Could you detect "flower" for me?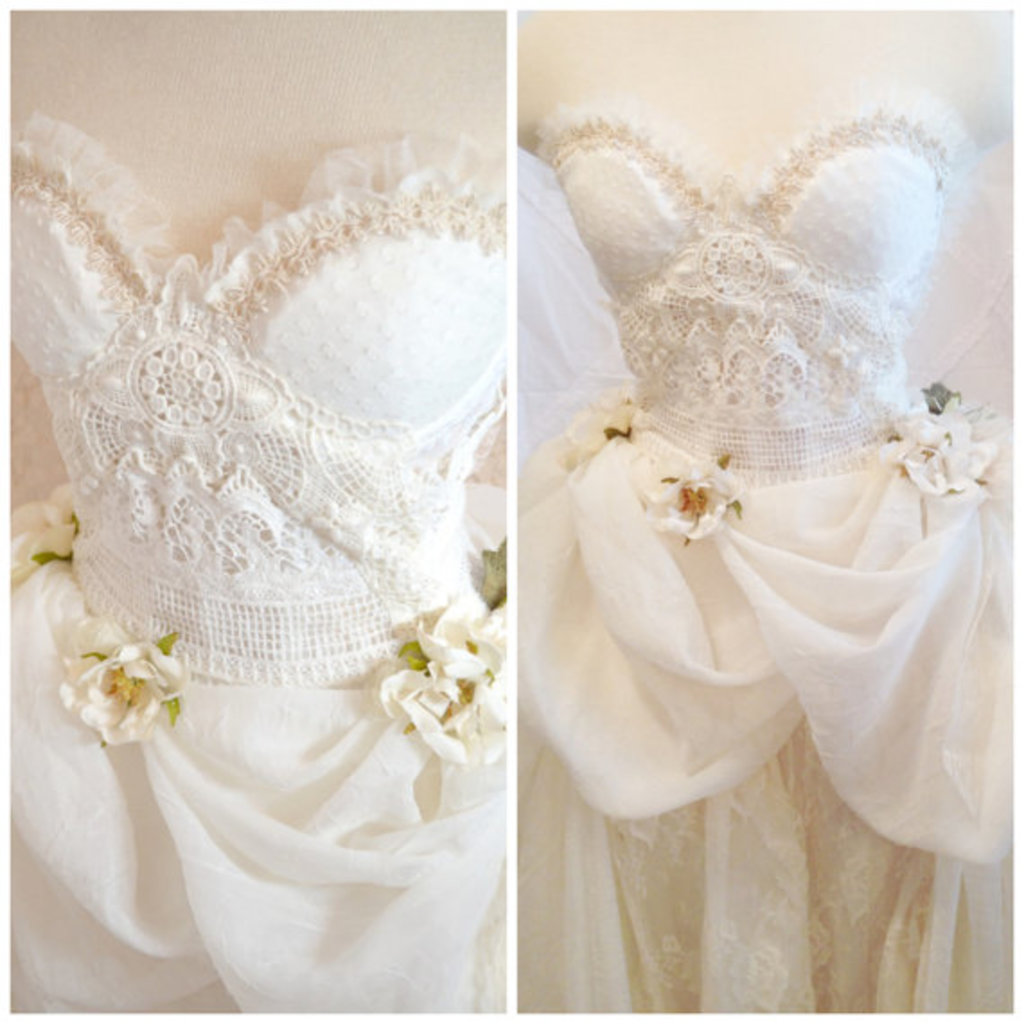
Detection result: [left=56, top=632, right=176, bottom=760].
